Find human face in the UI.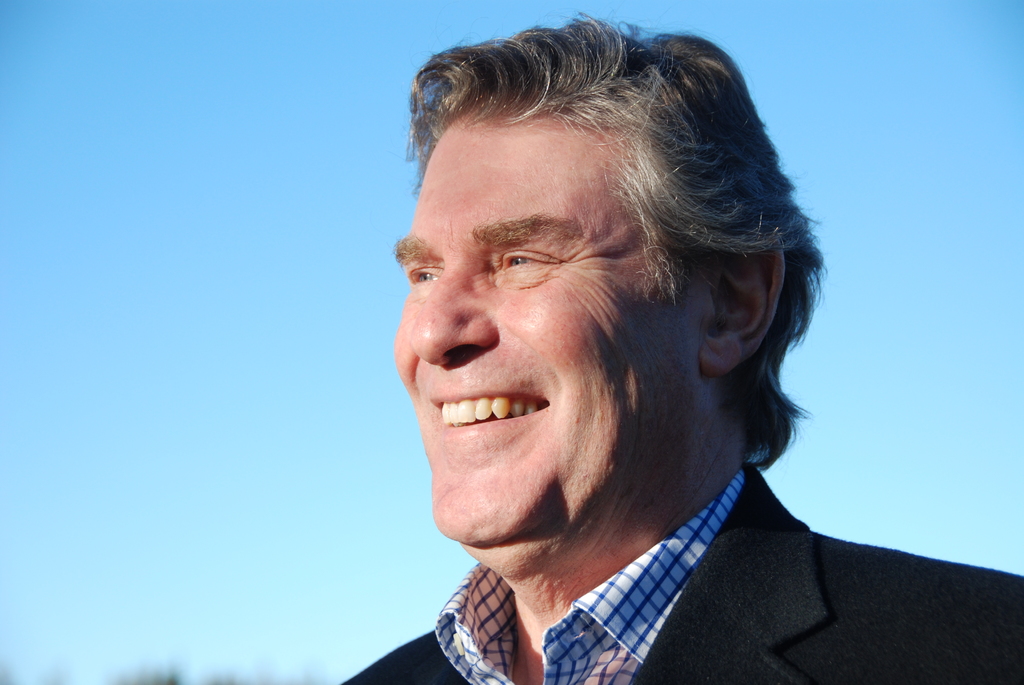
UI element at BBox(390, 126, 696, 542).
